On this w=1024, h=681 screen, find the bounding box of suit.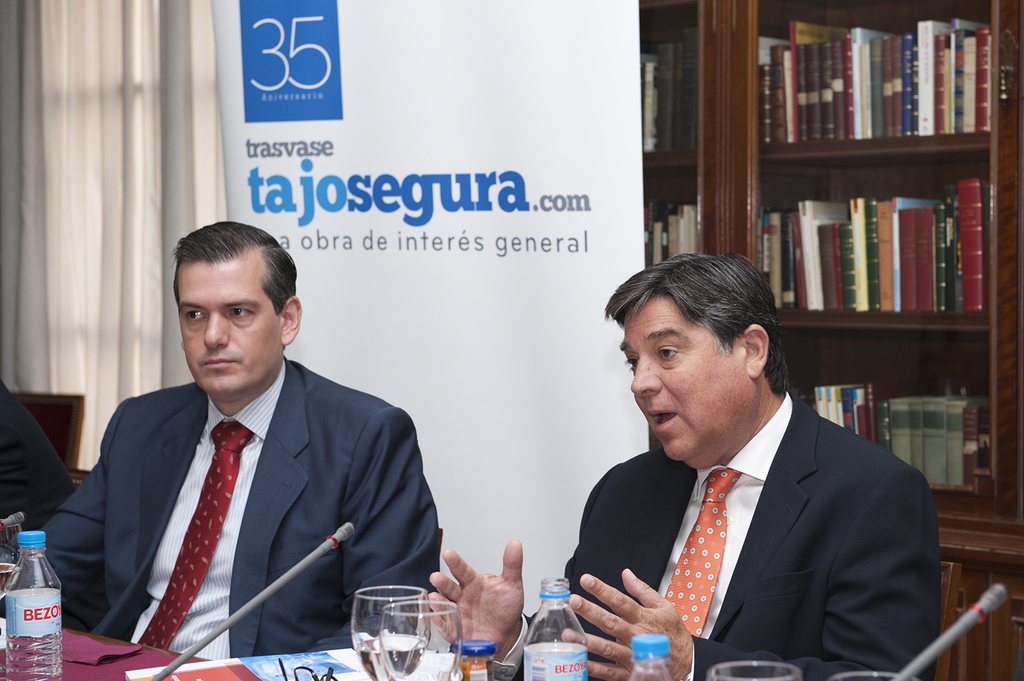
Bounding box: 485,389,943,680.
